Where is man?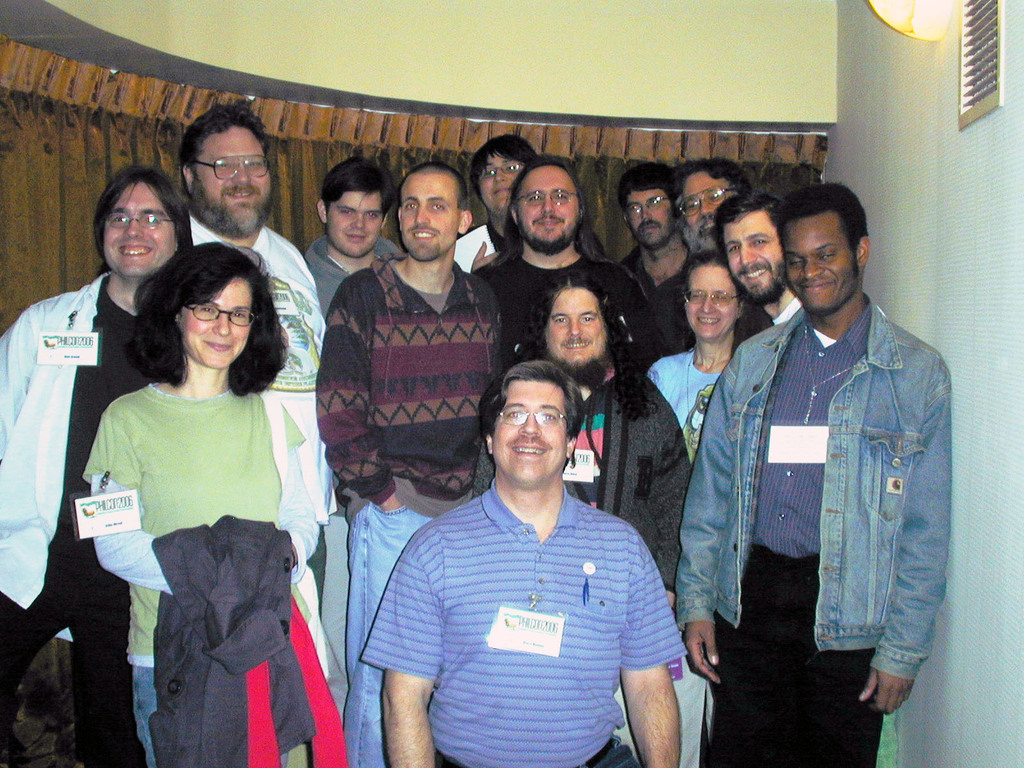
locate(181, 100, 334, 609).
